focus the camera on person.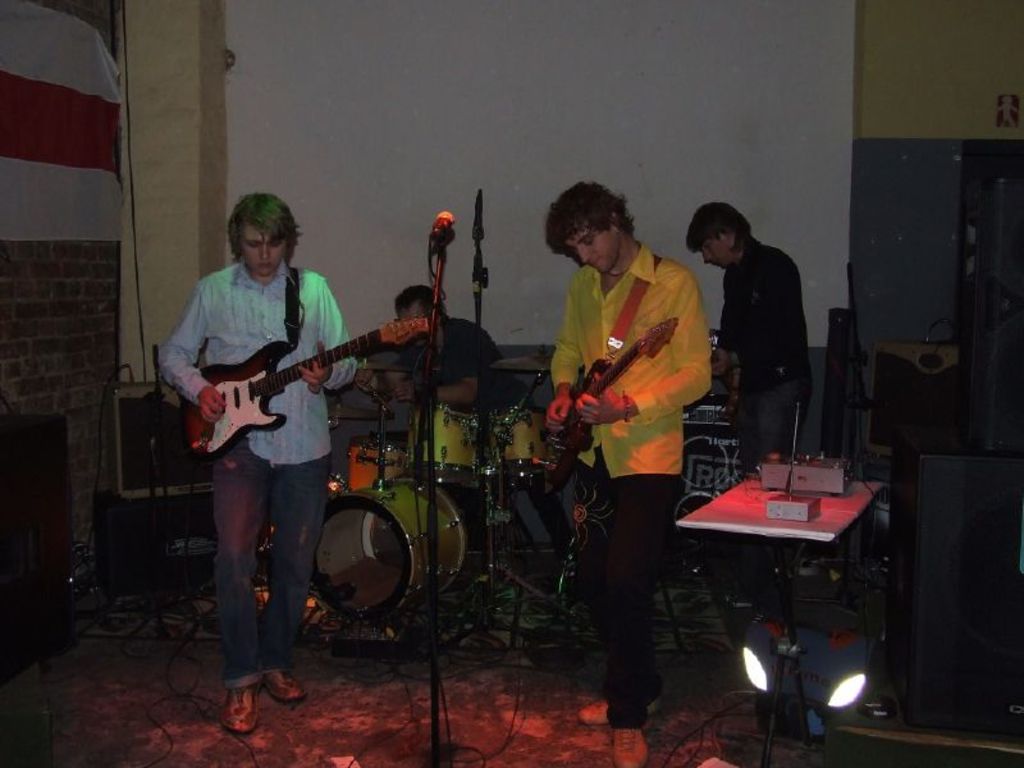
Focus region: select_region(174, 159, 358, 673).
